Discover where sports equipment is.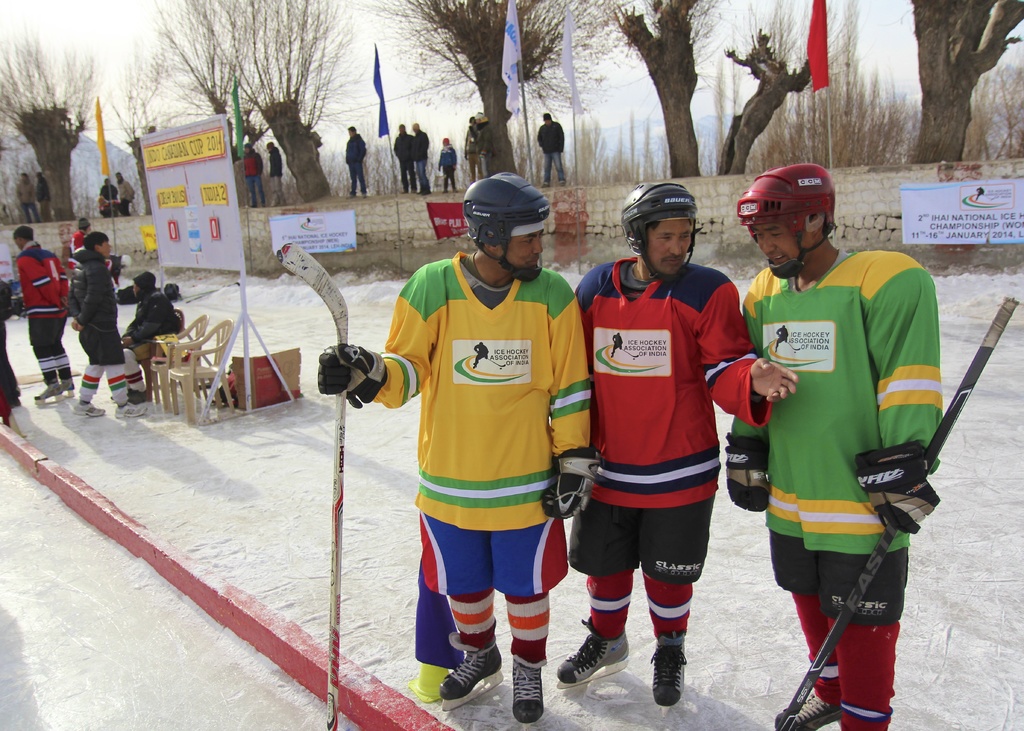
Discovered at 437/633/506/711.
